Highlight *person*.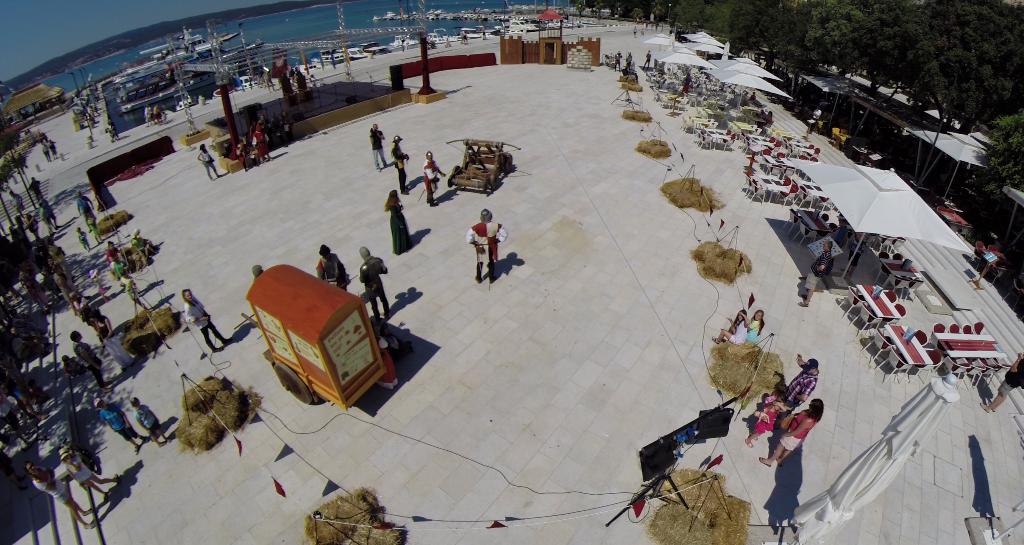
Highlighted region: BBox(252, 122, 273, 163).
